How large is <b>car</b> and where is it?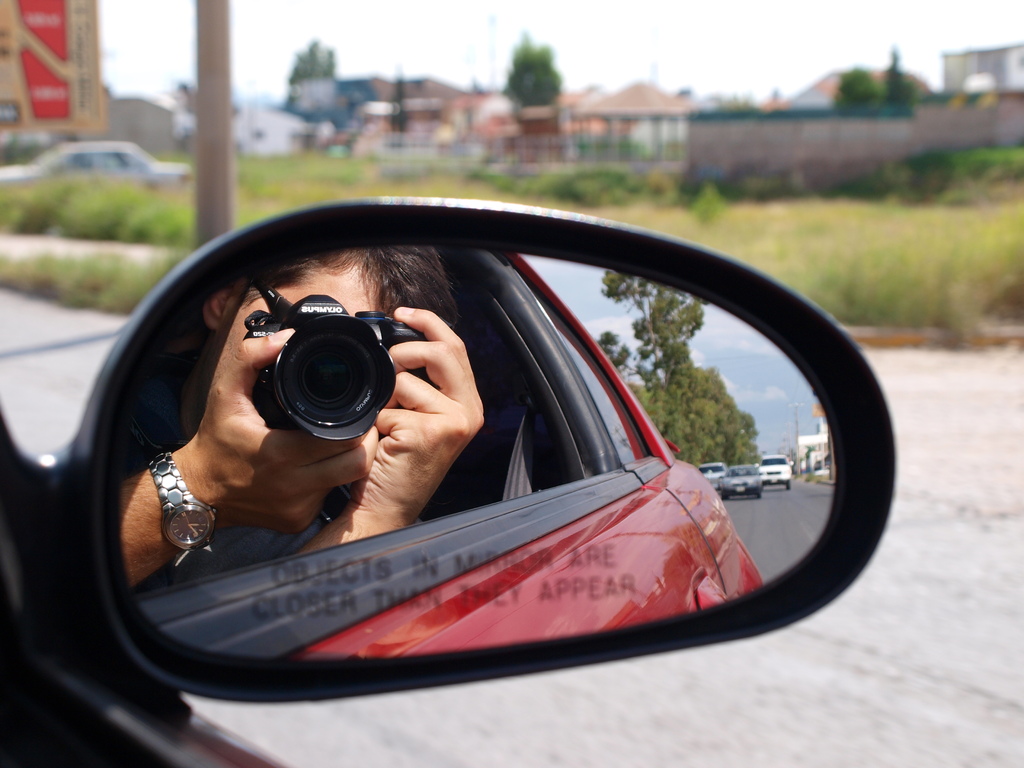
Bounding box: x1=0 y1=198 x2=899 y2=767.
